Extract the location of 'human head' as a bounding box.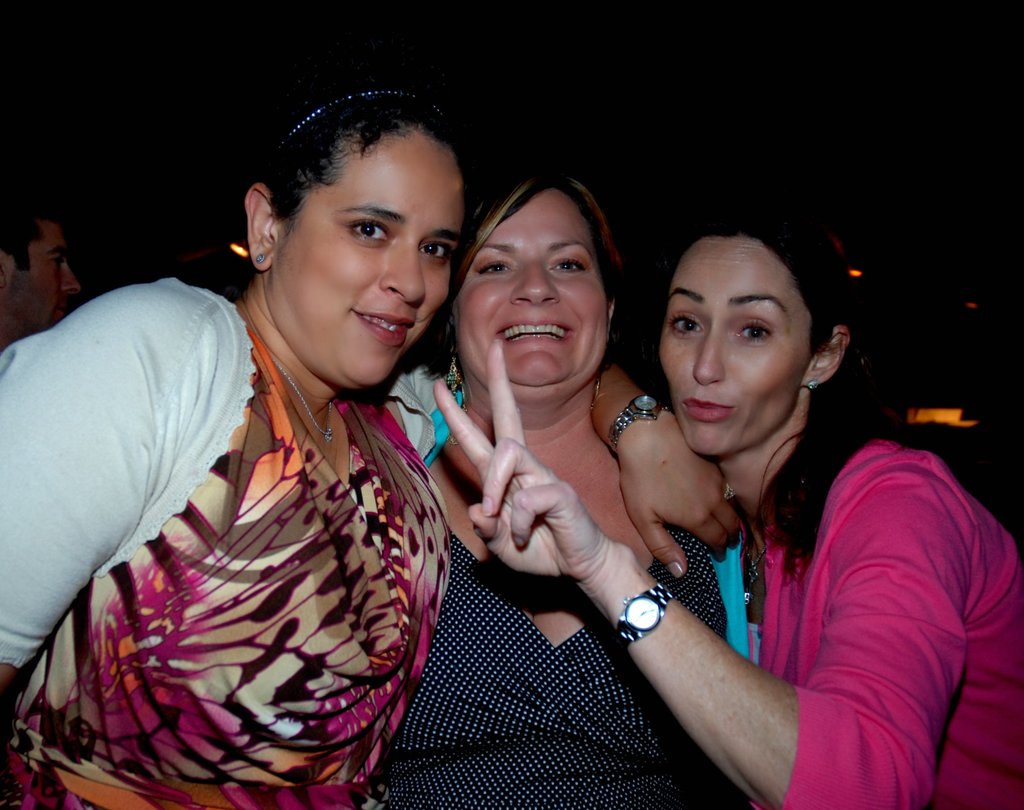
657/218/826/426.
